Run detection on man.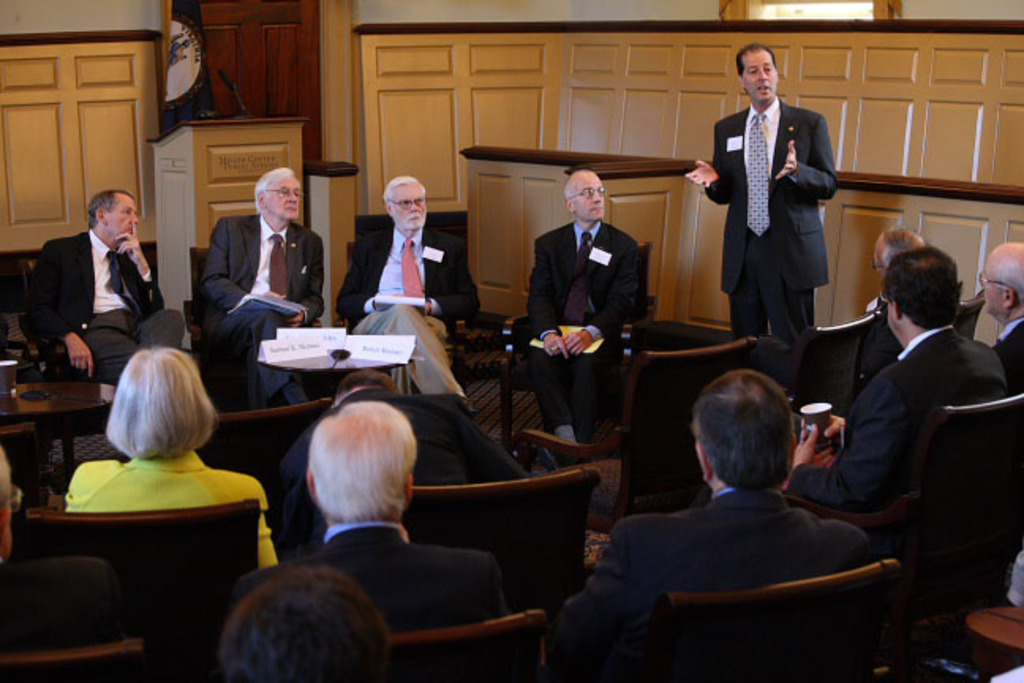
Result: left=190, top=175, right=329, bottom=408.
